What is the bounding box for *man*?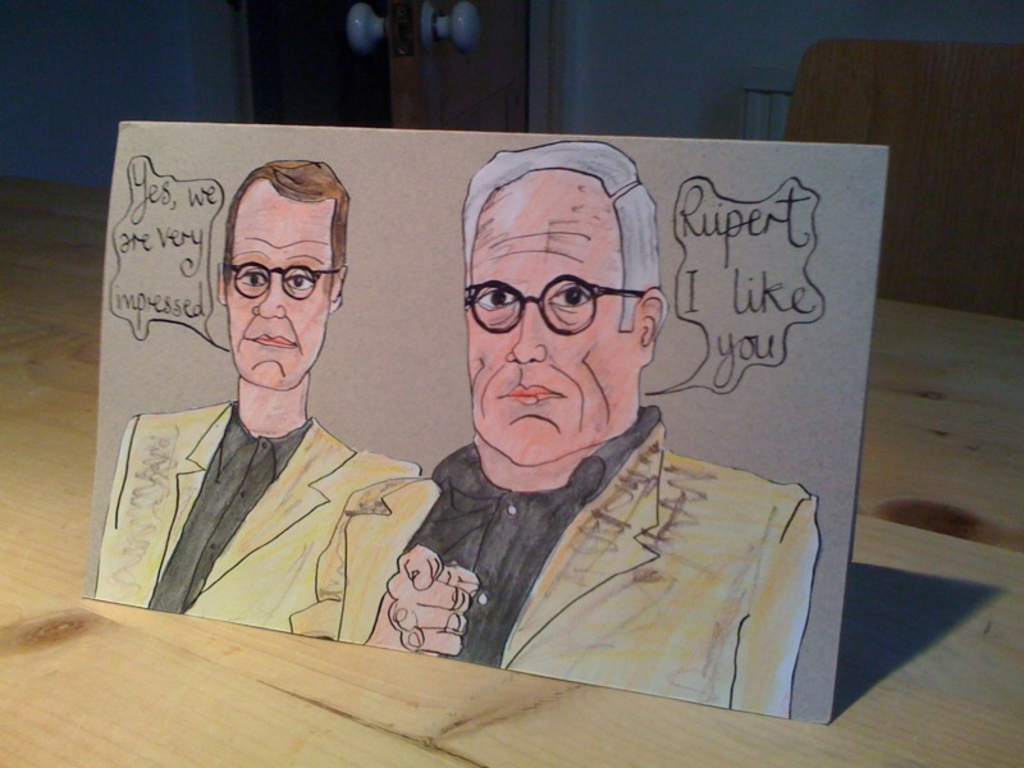
(left=289, top=140, right=822, bottom=719).
